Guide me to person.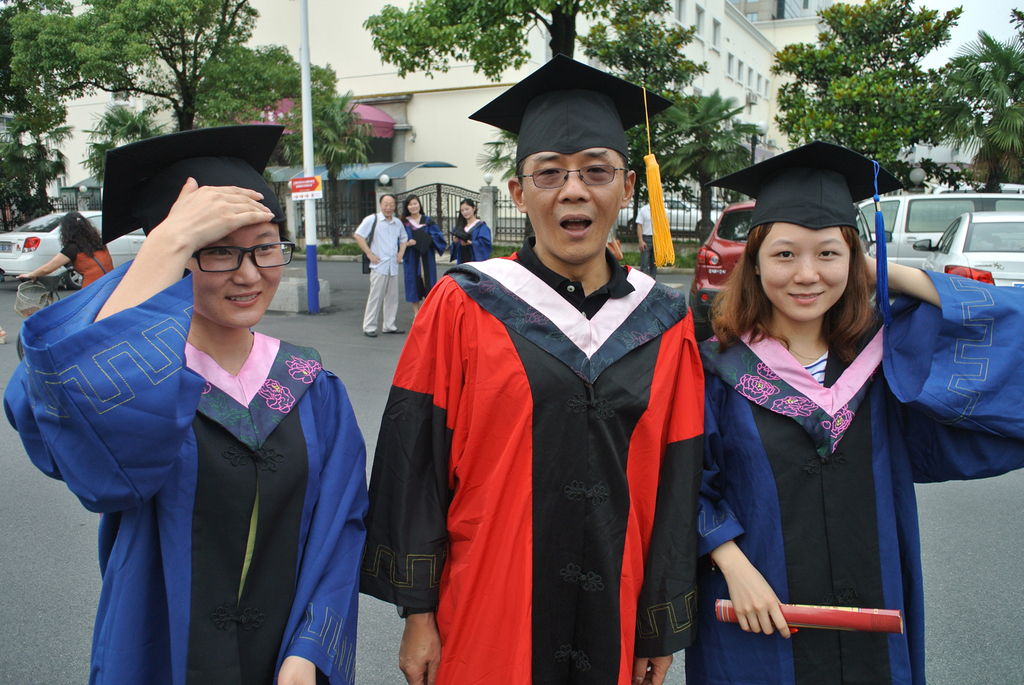
Guidance: Rect(347, 185, 415, 335).
